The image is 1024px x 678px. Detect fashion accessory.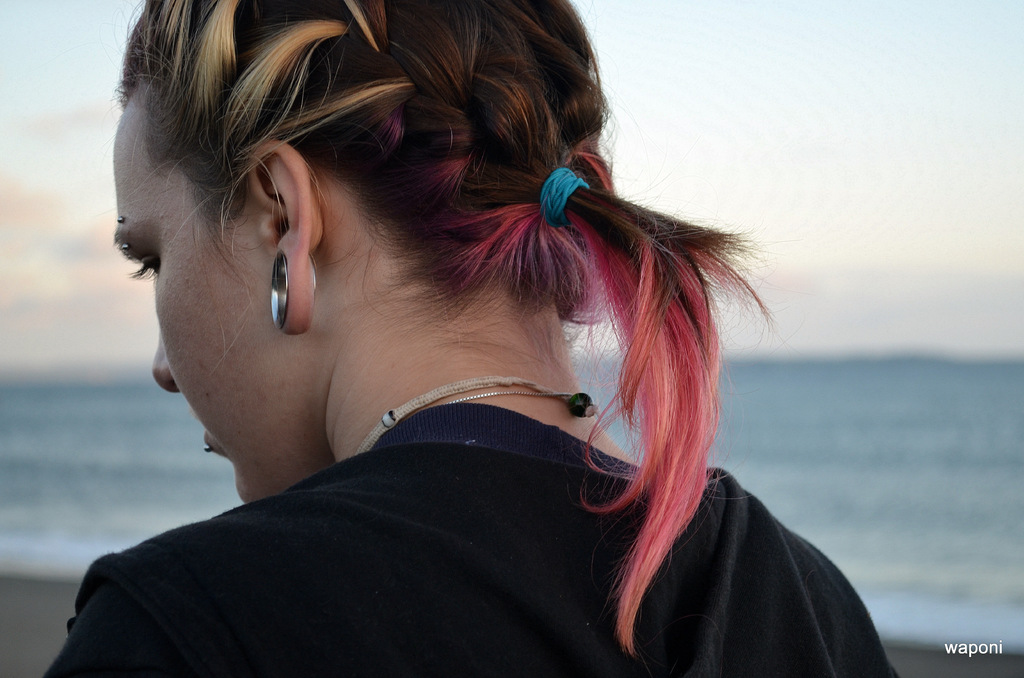
Detection: l=355, t=380, r=566, b=449.
